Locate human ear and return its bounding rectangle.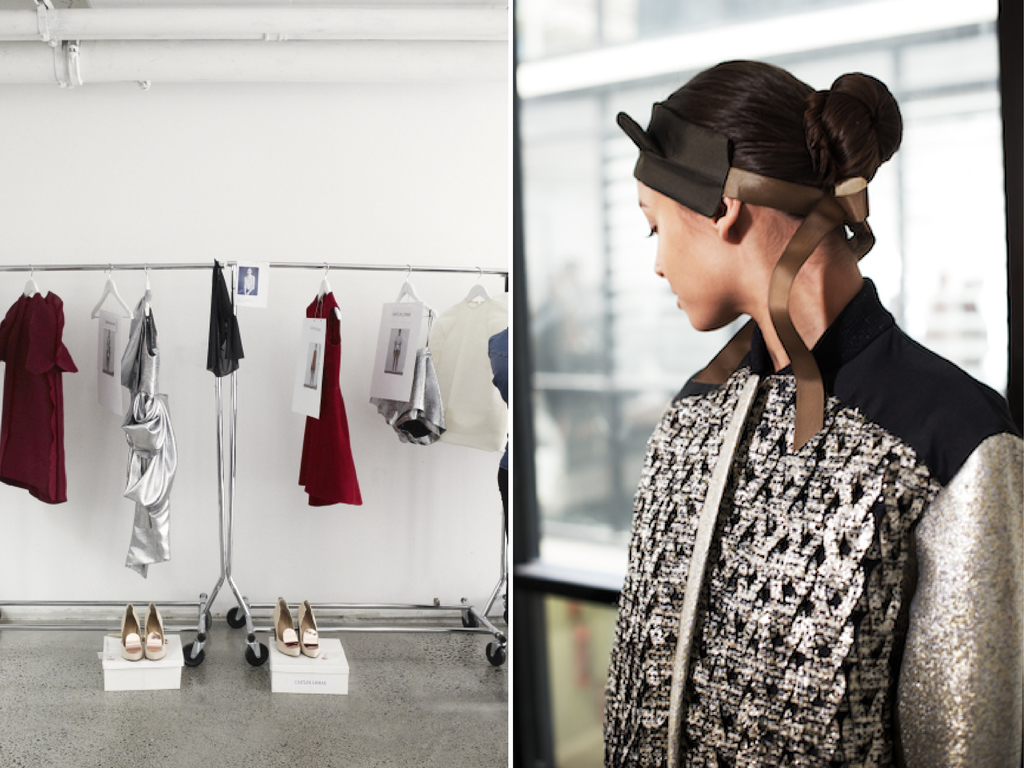
714, 195, 739, 238.
